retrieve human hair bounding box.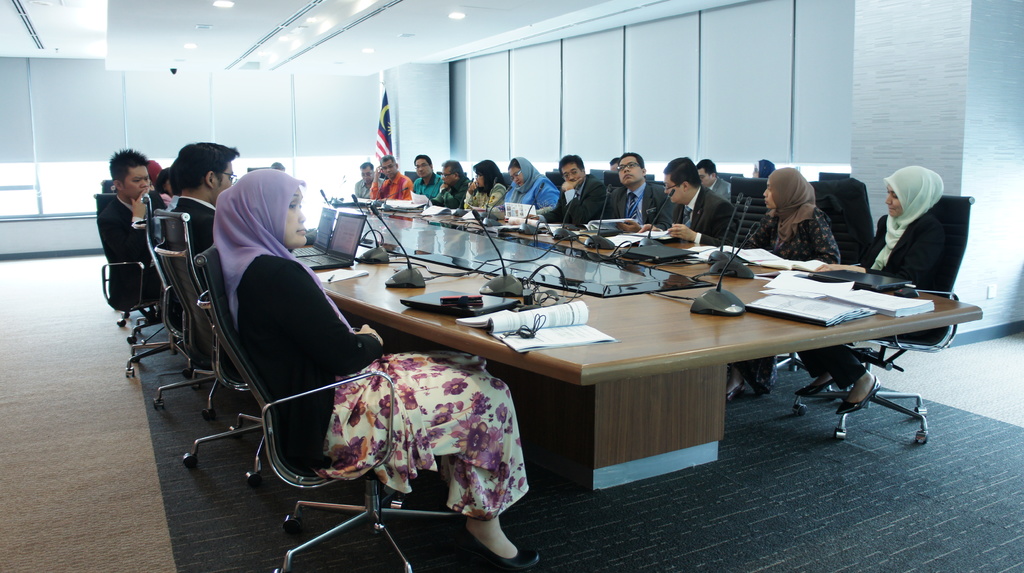
Bounding box: pyautogui.locateOnScreen(472, 159, 509, 197).
